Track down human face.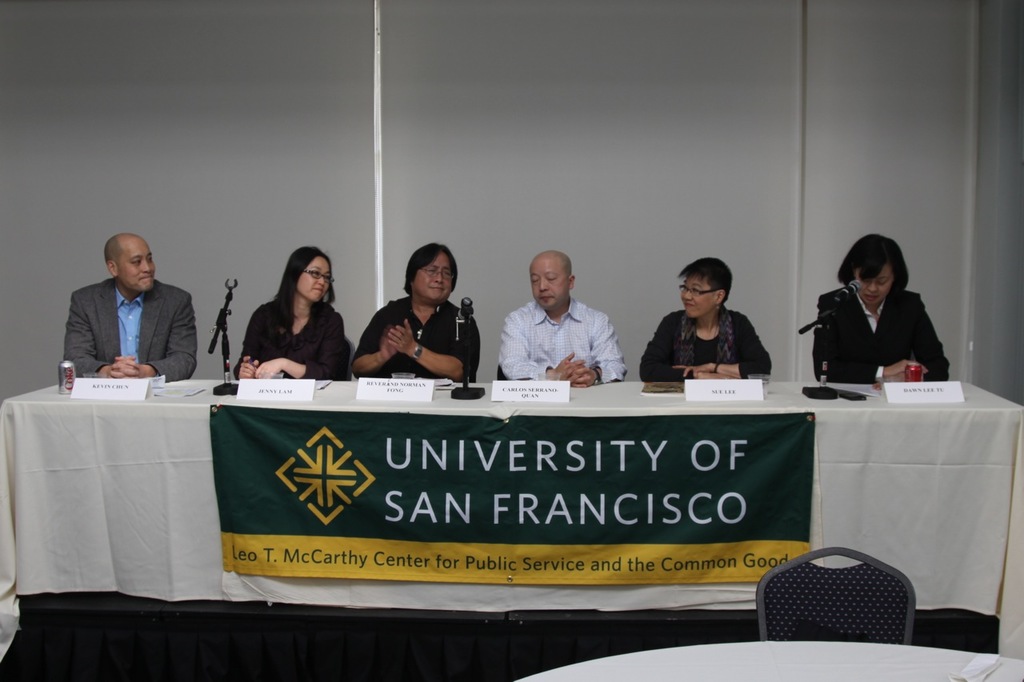
Tracked to [531, 265, 567, 308].
